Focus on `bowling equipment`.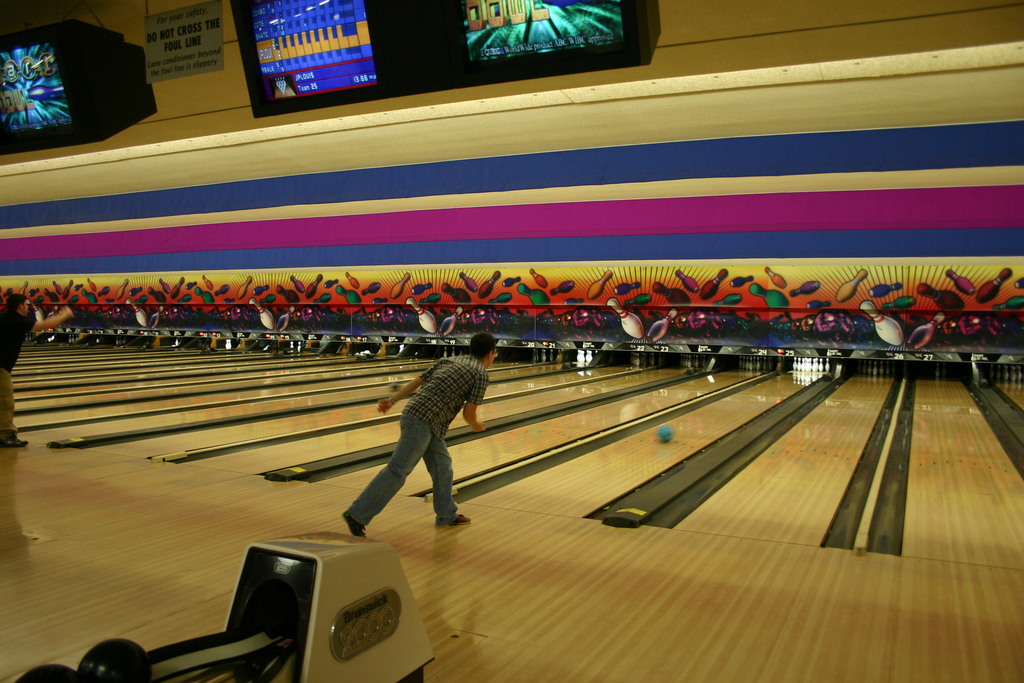
Focused at 910/313/943/347.
